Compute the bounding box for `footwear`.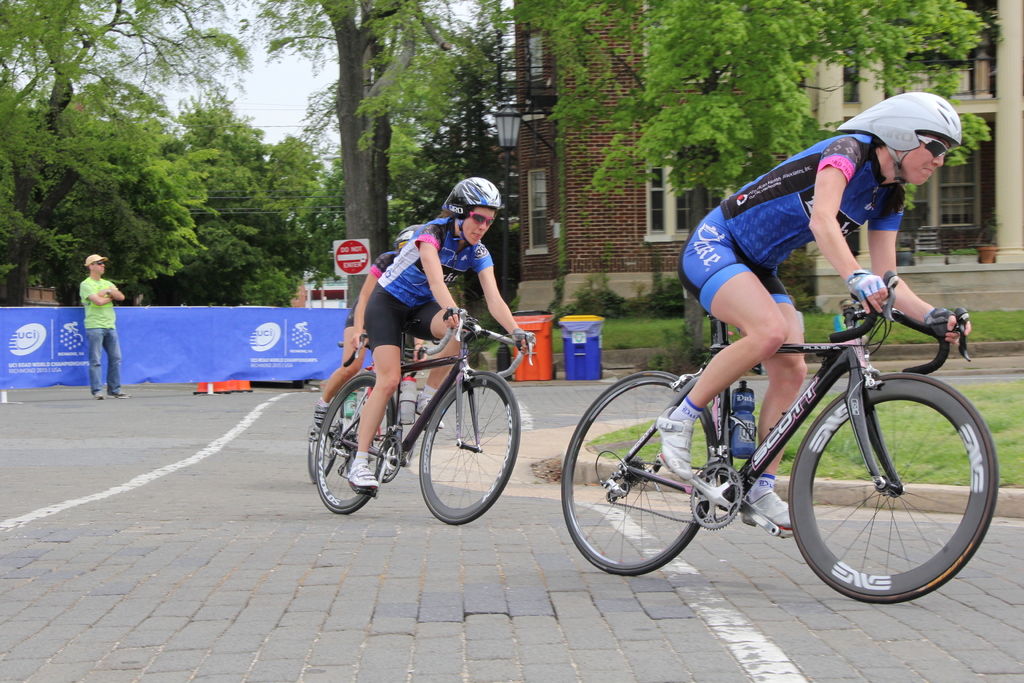
bbox(108, 391, 130, 399).
